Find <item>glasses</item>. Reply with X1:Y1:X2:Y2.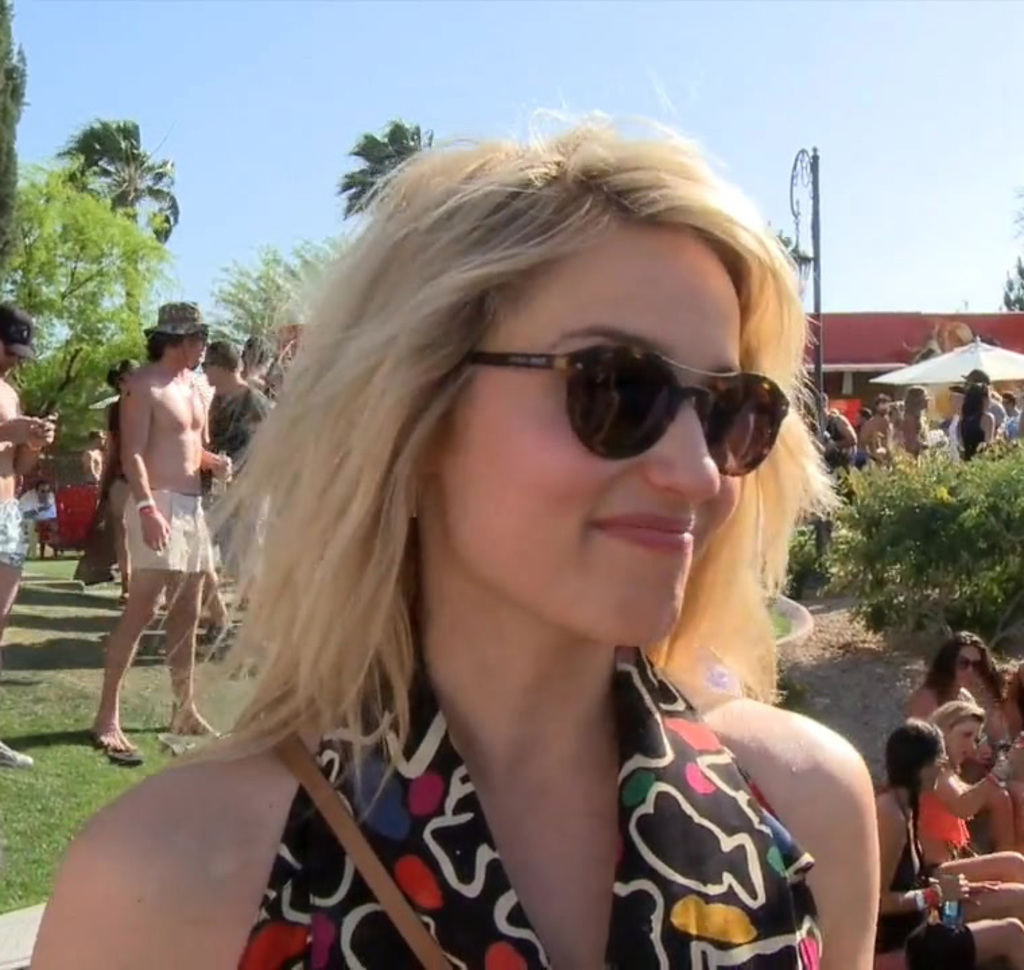
457:353:788:481.
